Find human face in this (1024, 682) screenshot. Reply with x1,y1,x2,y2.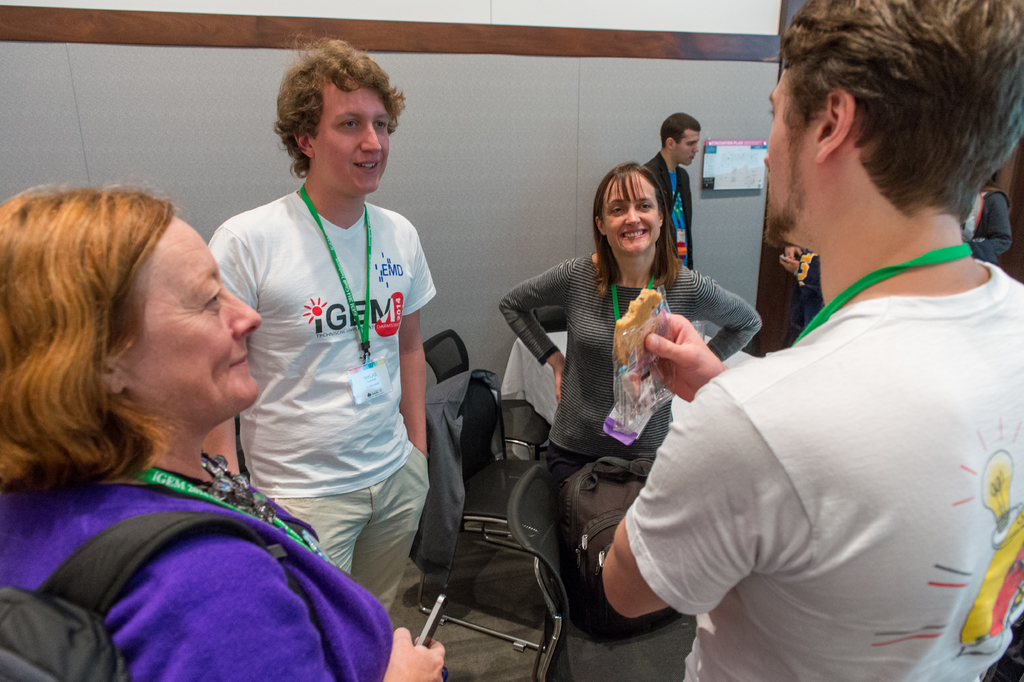
124,214,259,414.
